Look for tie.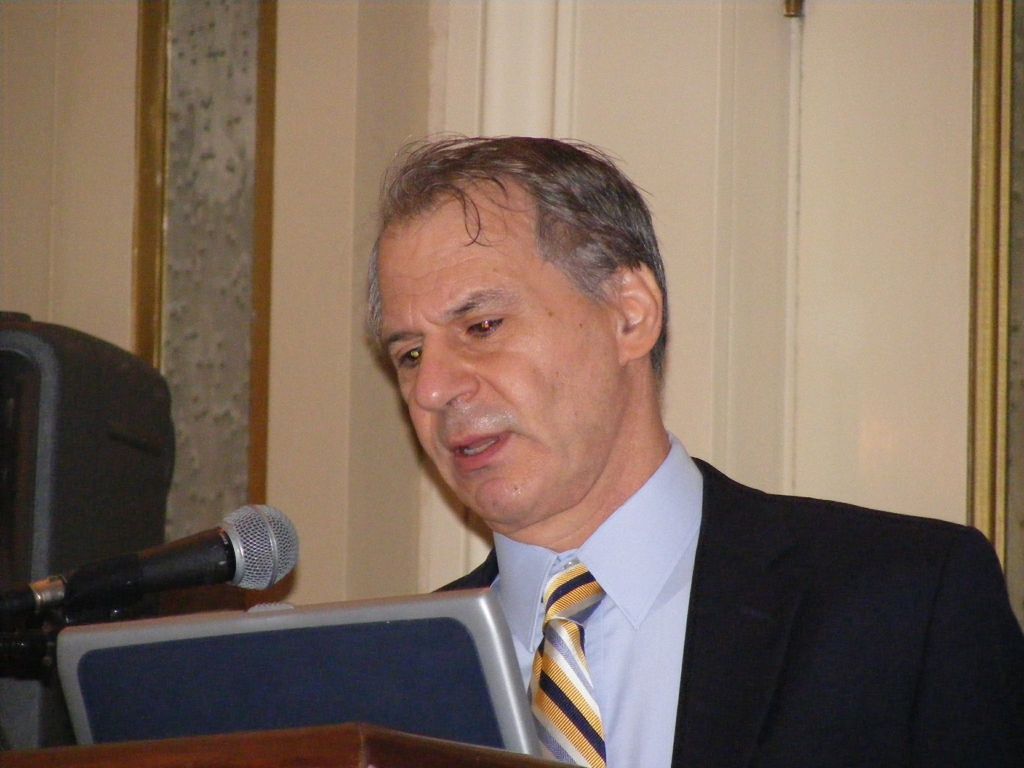
Found: box=[525, 559, 604, 767].
